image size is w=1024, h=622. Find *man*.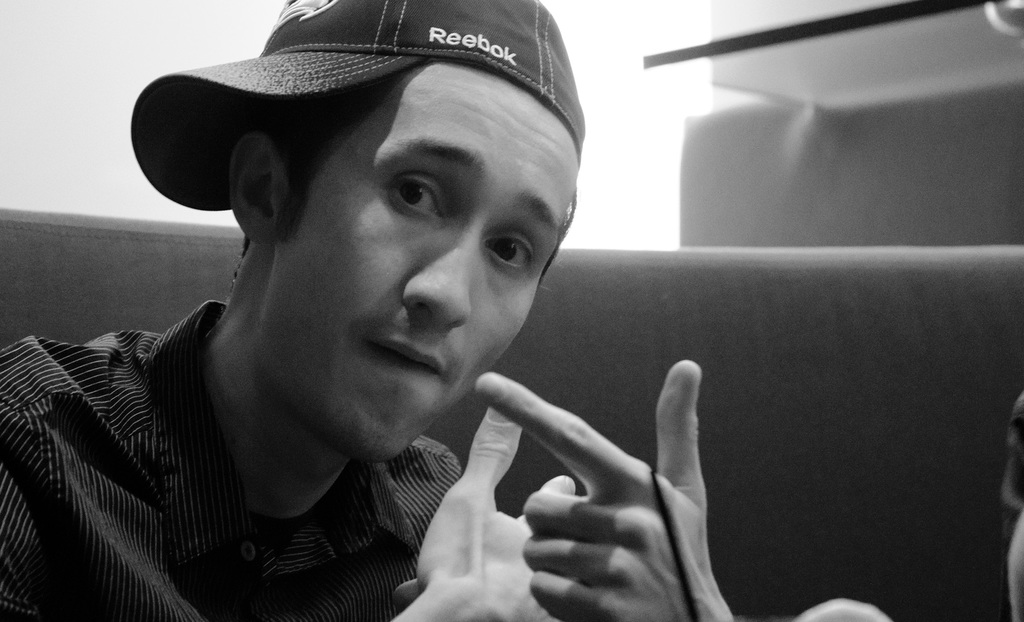
(left=10, top=0, right=740, bottom=621).
